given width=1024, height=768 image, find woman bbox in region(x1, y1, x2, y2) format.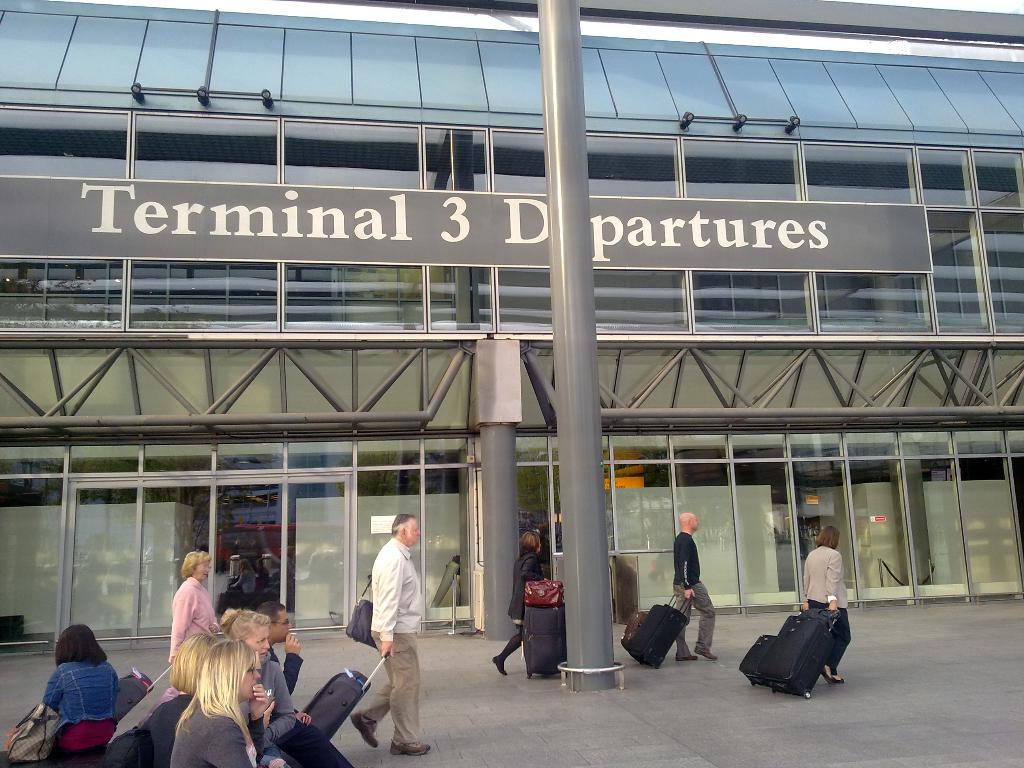
region(805, 525, 849, 685).
